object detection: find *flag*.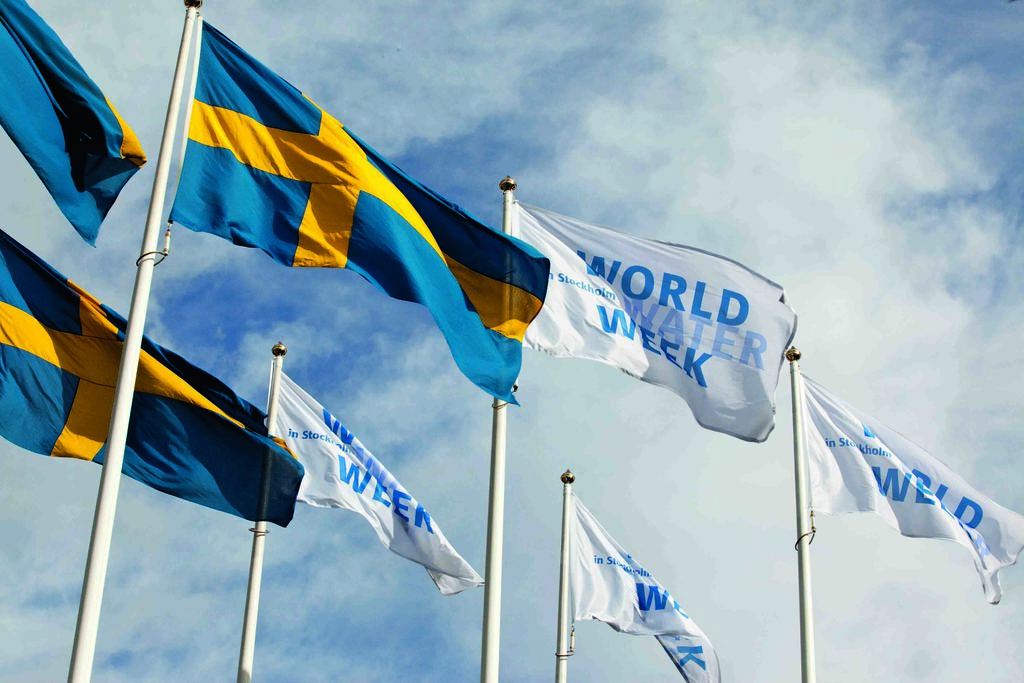
bbox=(570, 486, 721, 682).
